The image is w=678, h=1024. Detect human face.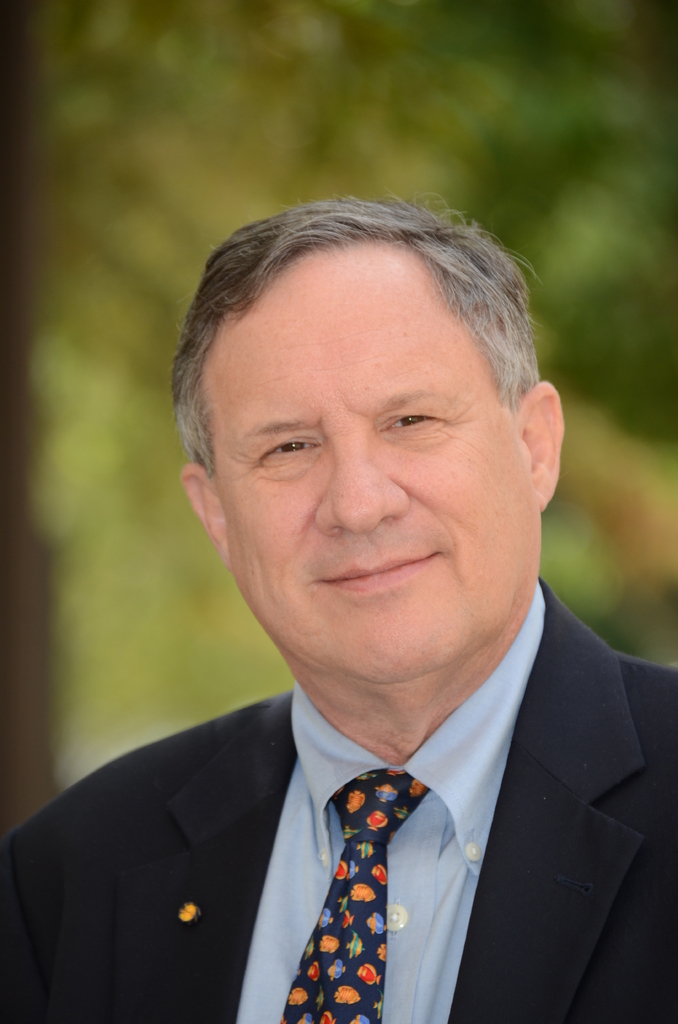
Detection: Rect(197, 238, 528, 694).
